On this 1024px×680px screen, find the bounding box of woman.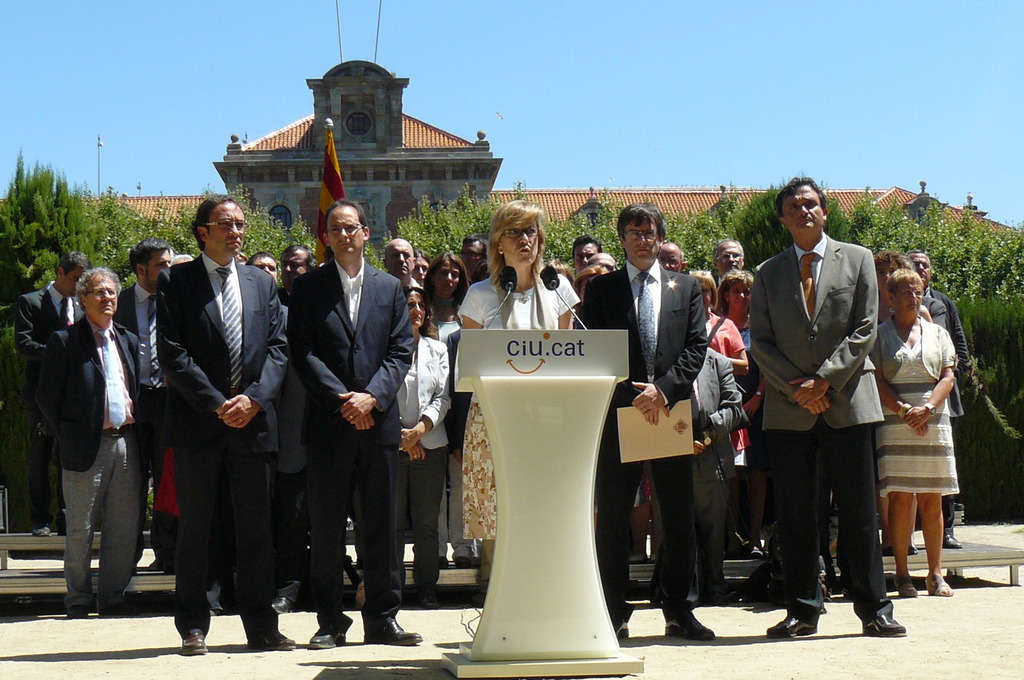
Bounding box: select_region(867, 251, 932, 555).
